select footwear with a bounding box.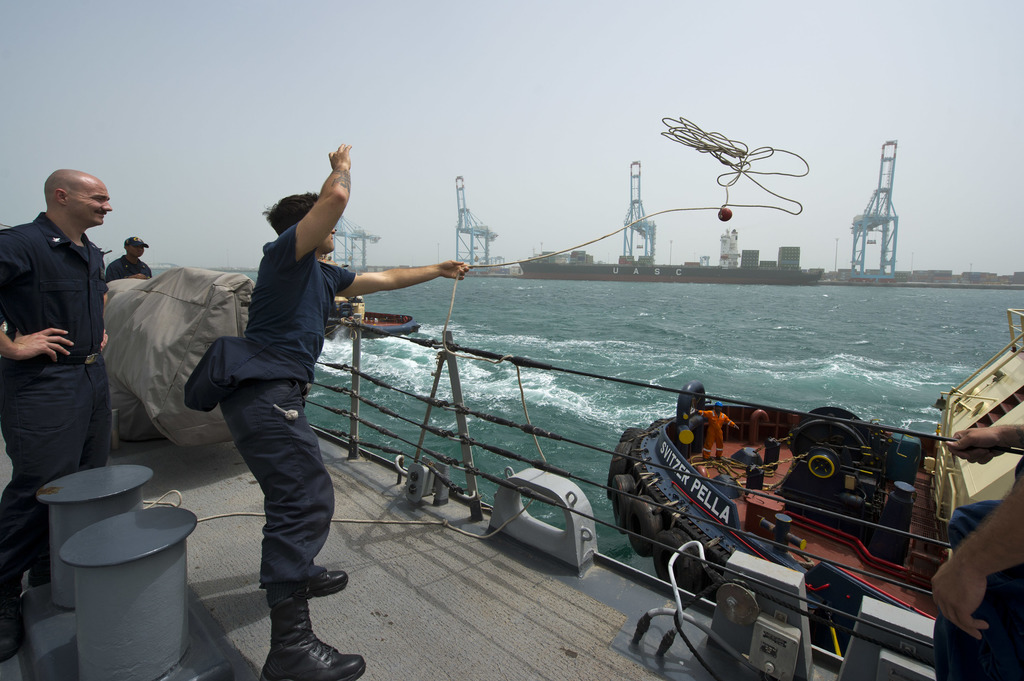
[left=264, top=581, right=365, bottom=679].
